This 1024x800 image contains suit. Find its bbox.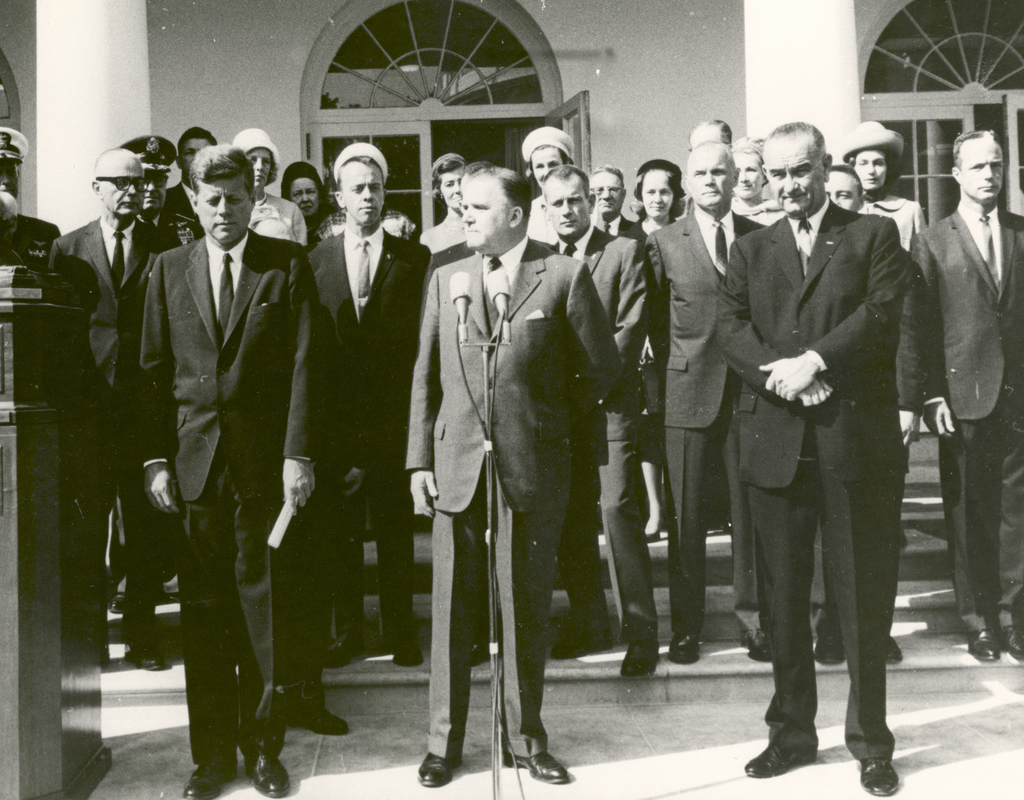
<box>587,215,653,288</box>.
